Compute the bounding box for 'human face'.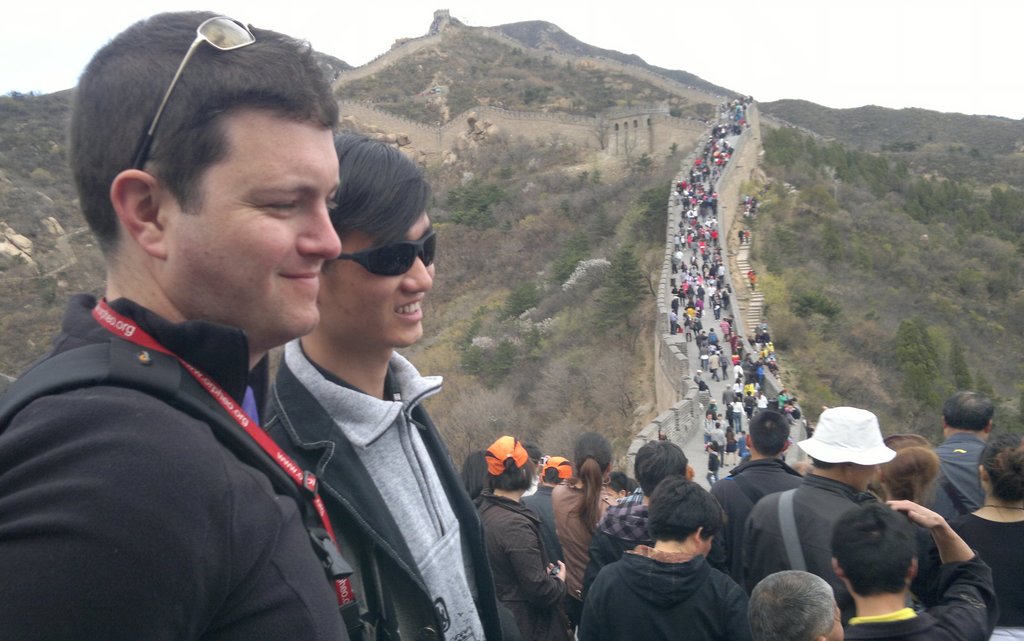
[317, 211, 435, 349].
